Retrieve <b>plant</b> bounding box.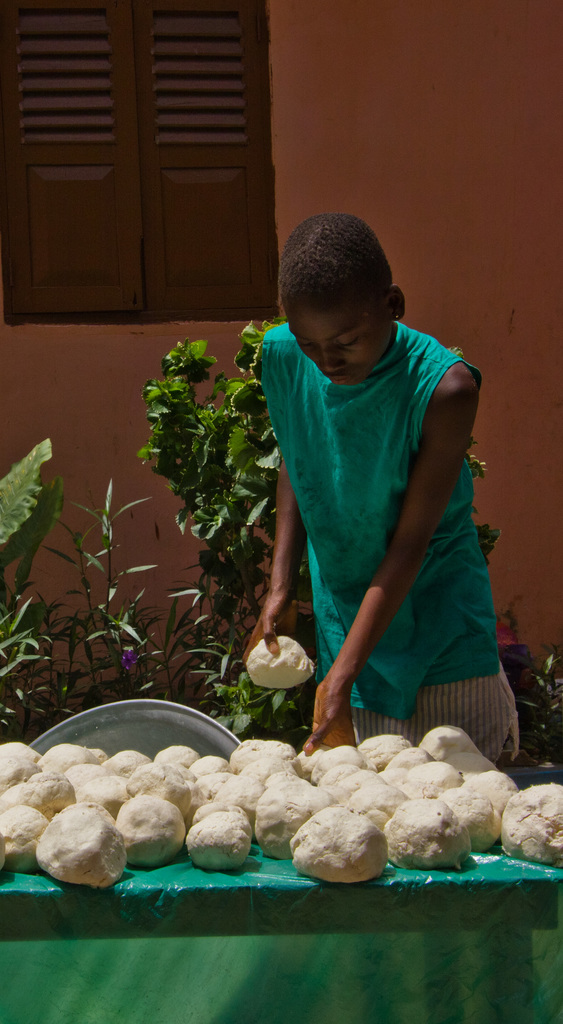
Bounding box: l=0, t=291, r=331, b=737.
